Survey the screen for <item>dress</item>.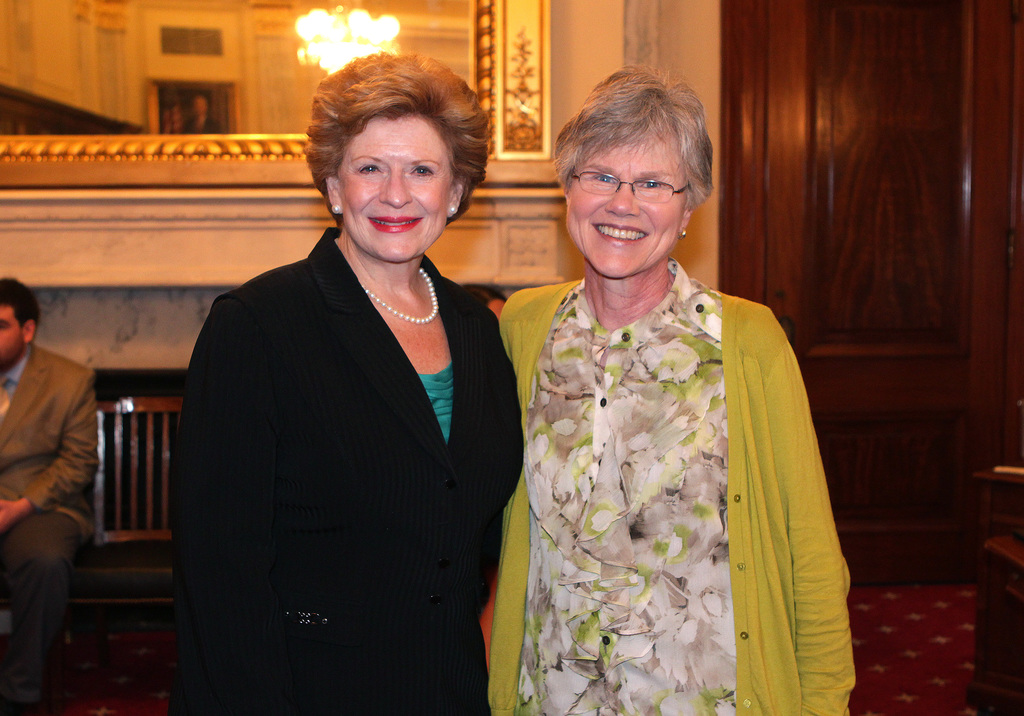
Survey found: bbox(506, 262, 741, 715).
